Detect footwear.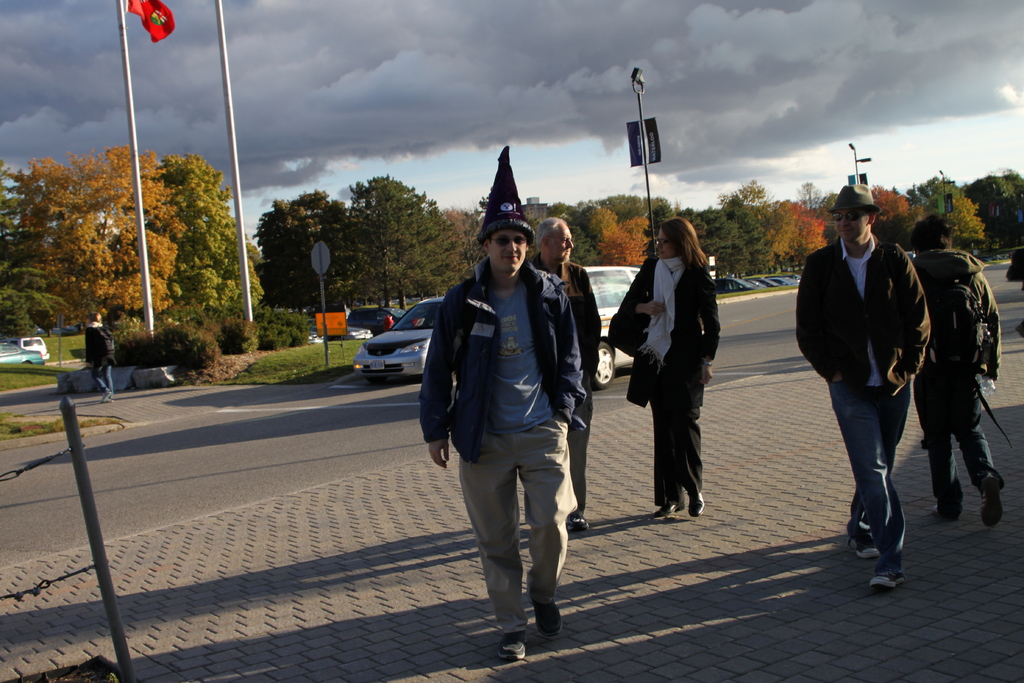
Detected at detection(573, 514, 590, 531).
